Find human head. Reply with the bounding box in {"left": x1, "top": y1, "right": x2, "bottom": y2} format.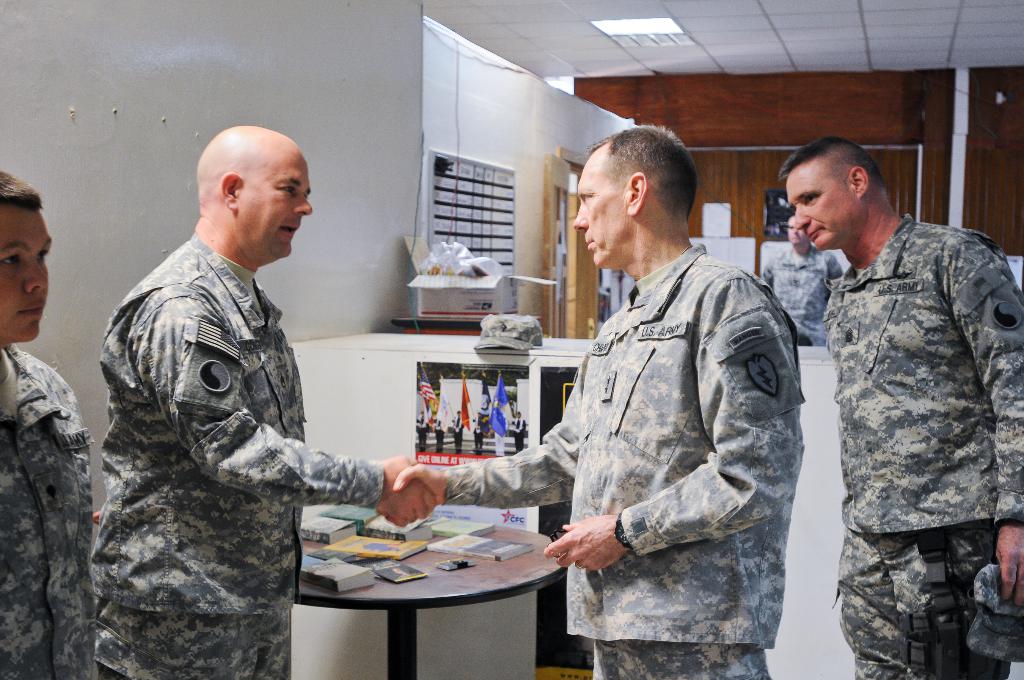
{"left": 572, "top": 122, "right": 701, "bottom": 275}.
